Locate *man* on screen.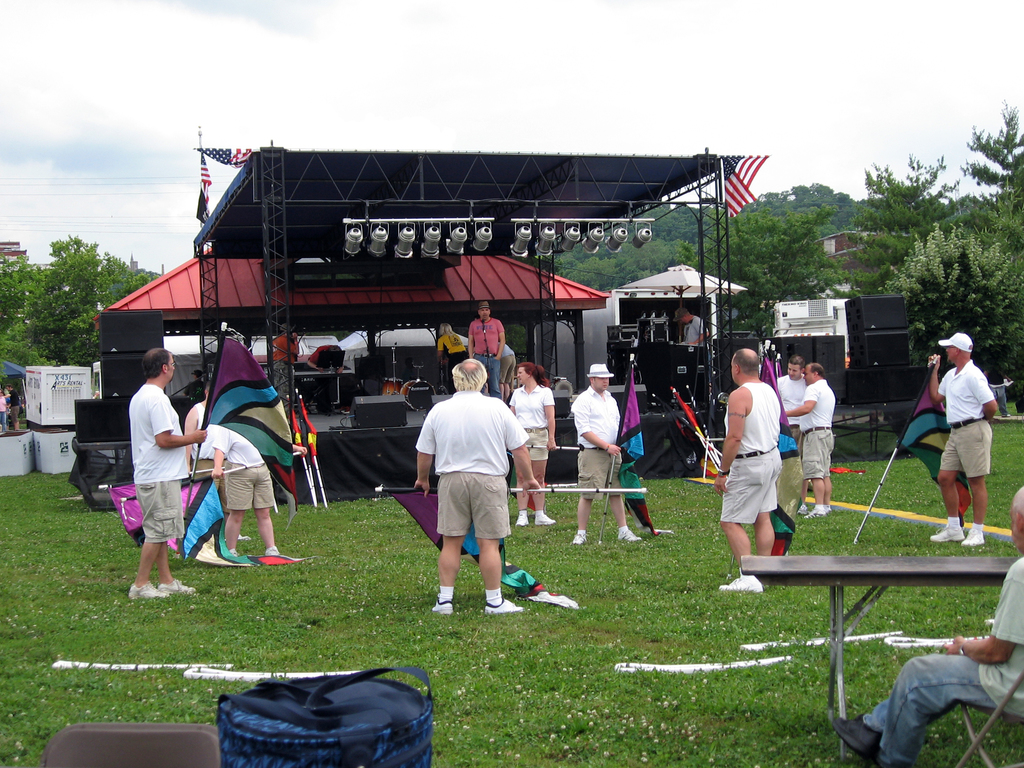
On screen at 123,348,212,598.
